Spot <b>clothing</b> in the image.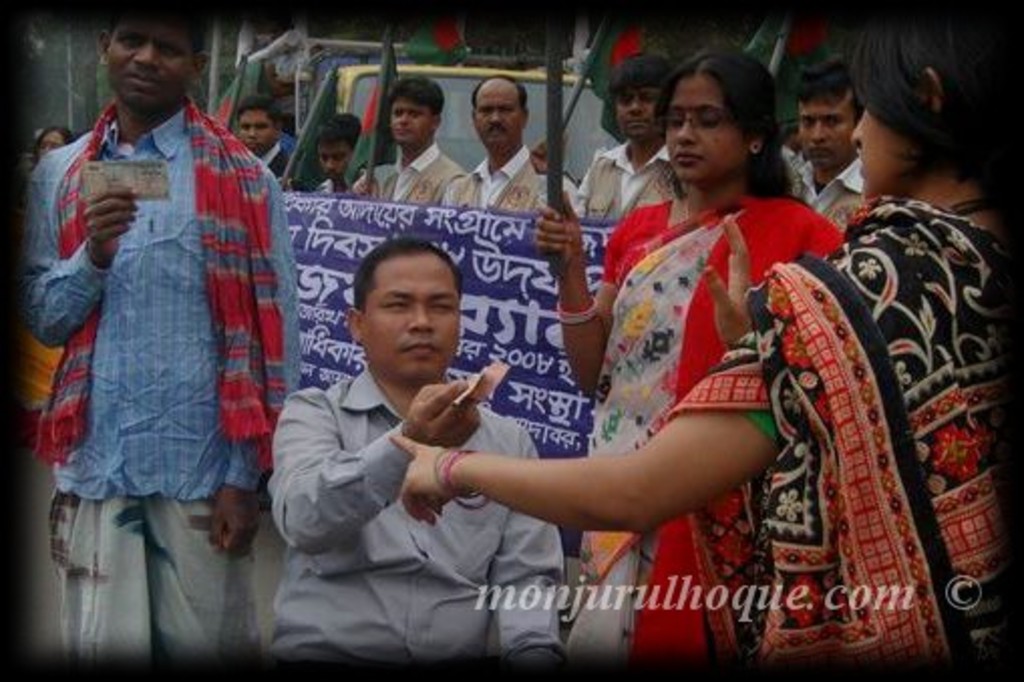
<b>clothing</b> found at x1=268, y1=374, x2=577, y2=678.
